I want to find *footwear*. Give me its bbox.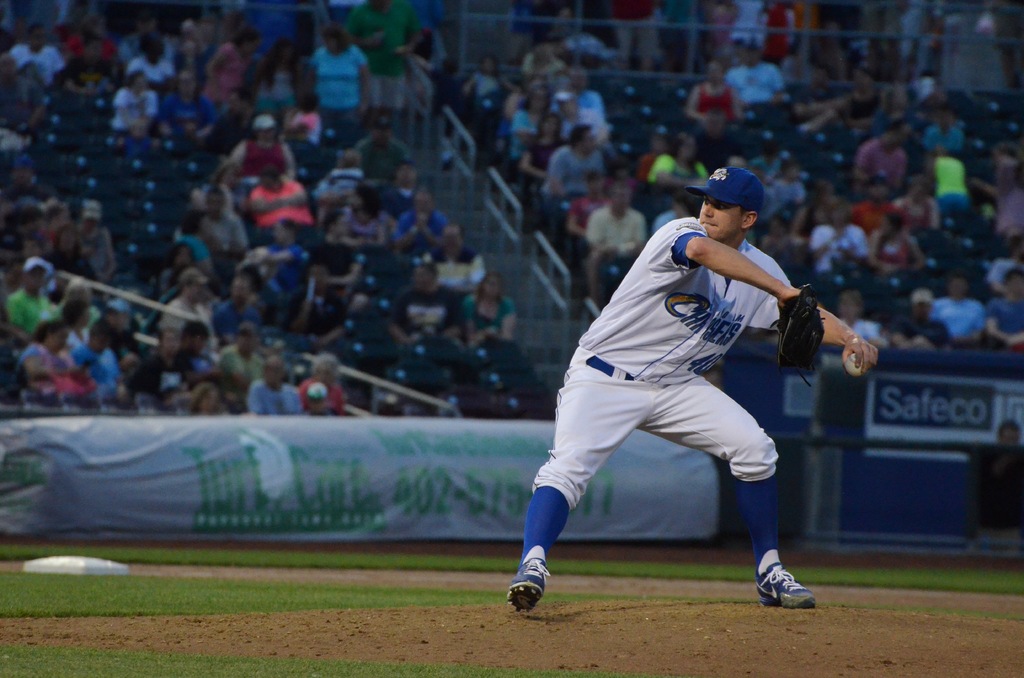
503, 551, 549, 616.
